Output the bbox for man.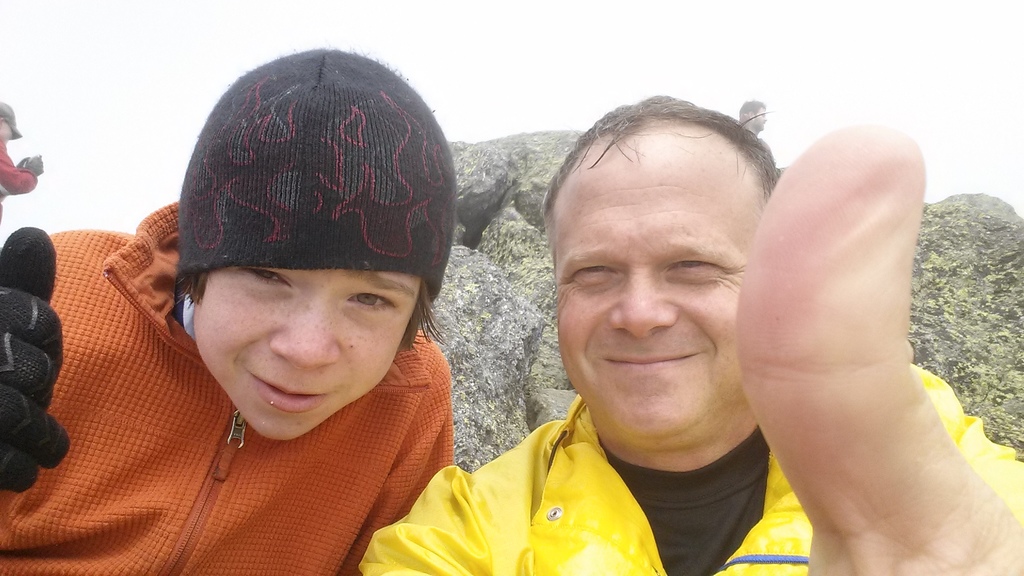
{"left": 447, "top": 79, "right": 970, "bottom": 565}.
